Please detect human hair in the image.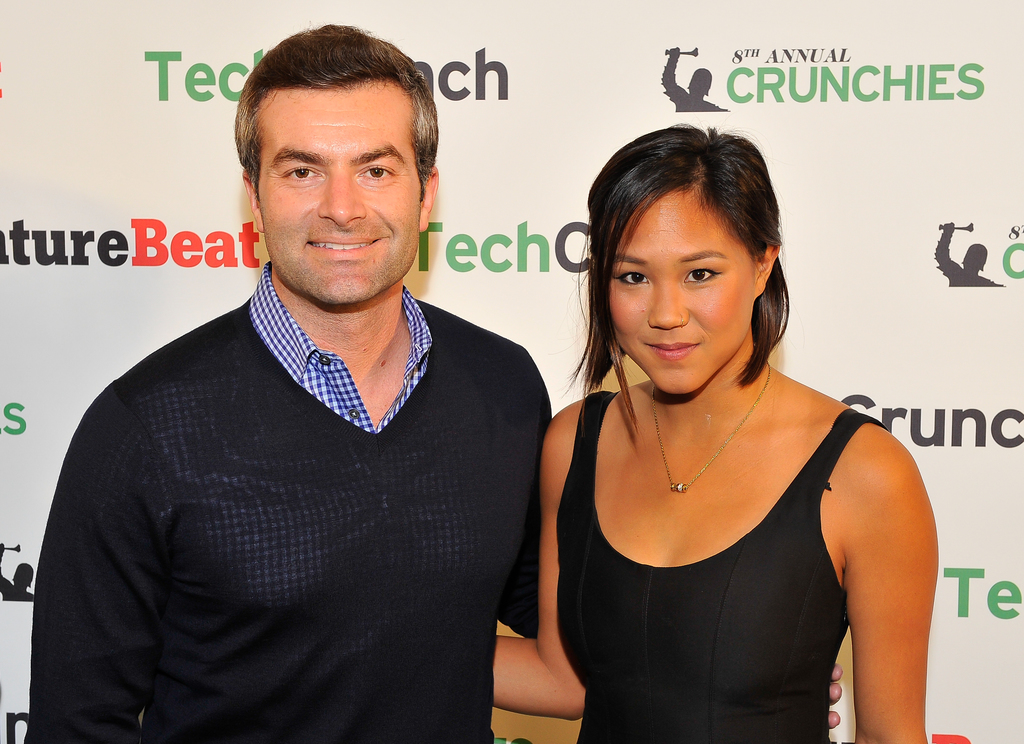
234,19,441,205.
